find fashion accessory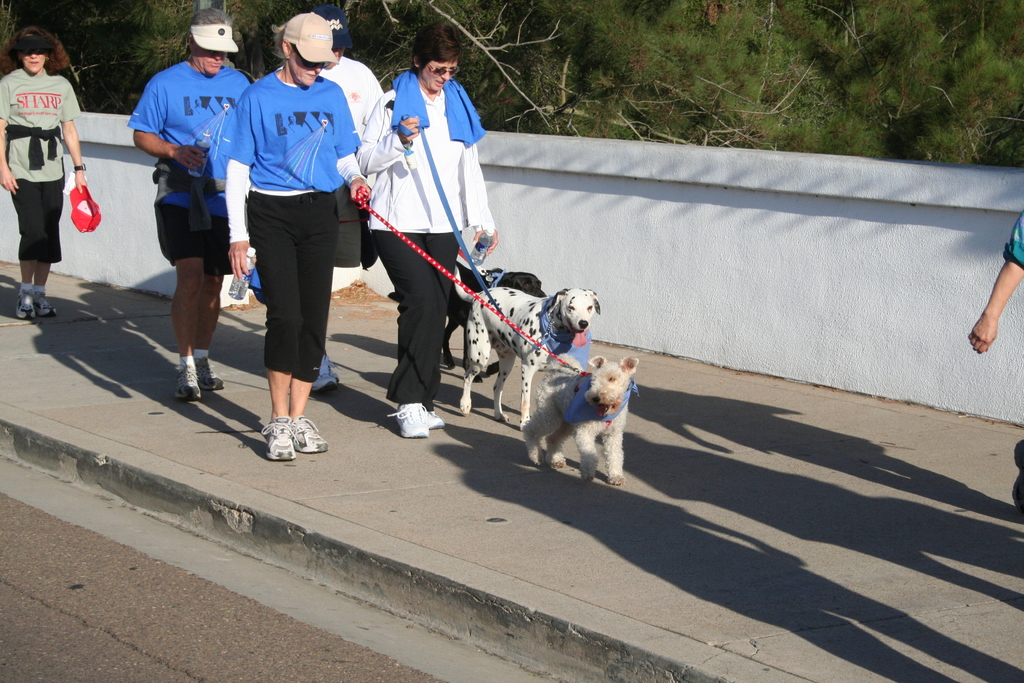
193/349/210/363
